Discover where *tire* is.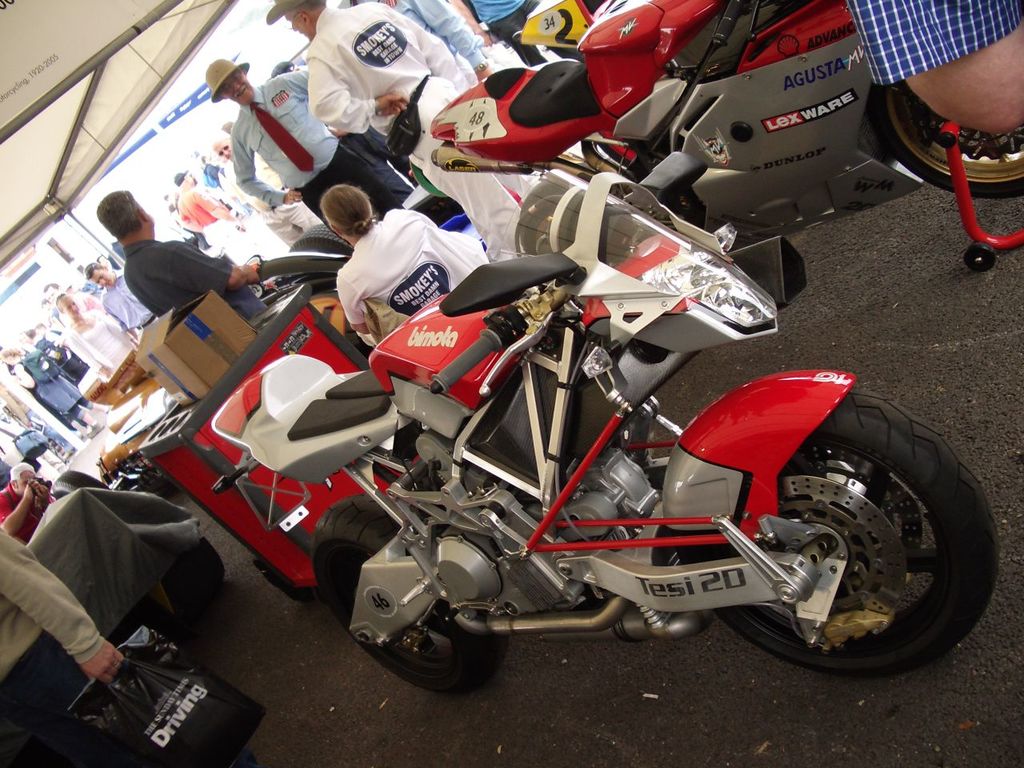
Discovered at [258,560,302,600].
